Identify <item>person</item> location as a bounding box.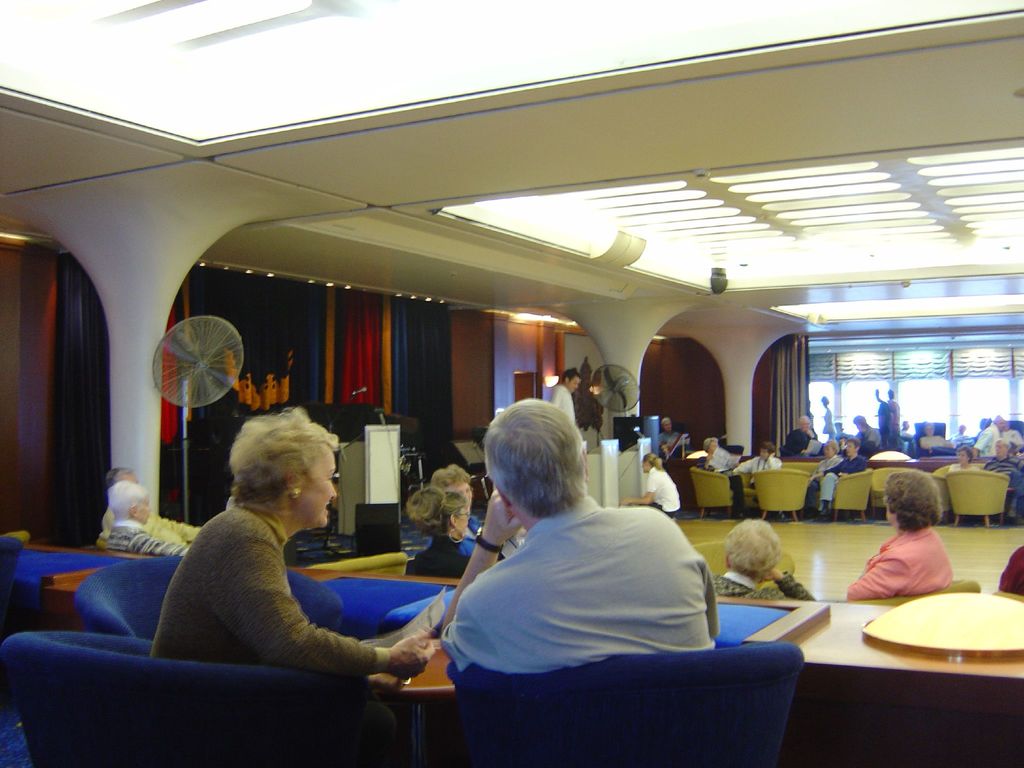
locate(705, 519, 815, 607).
